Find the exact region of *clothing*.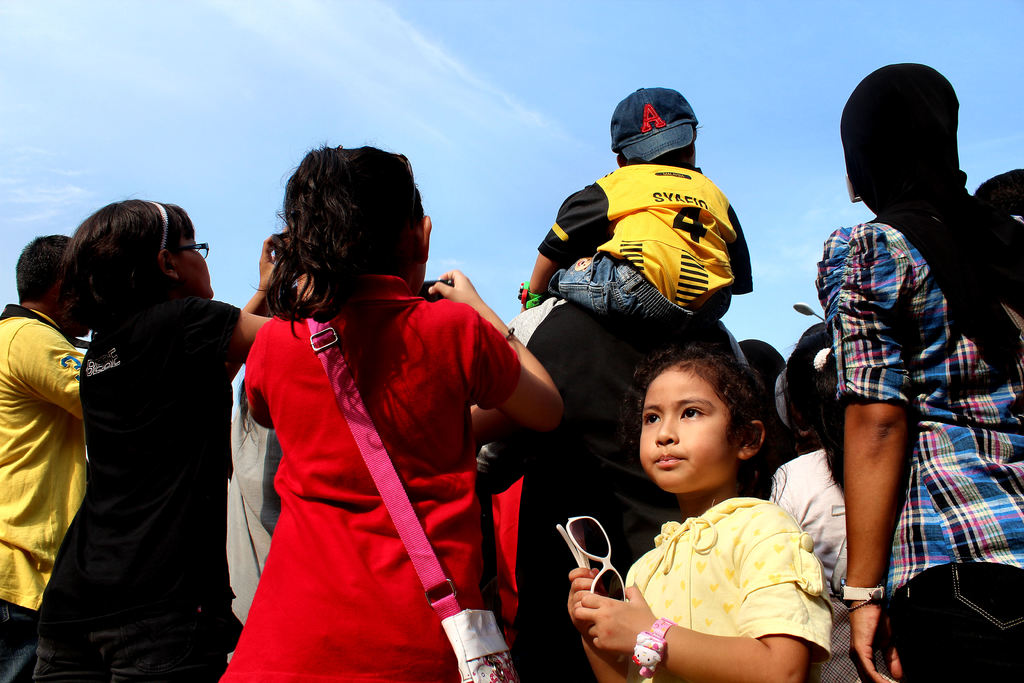
Exact region: {"left": 0, "top": 308, "right": 106, "bottom": 682}.
